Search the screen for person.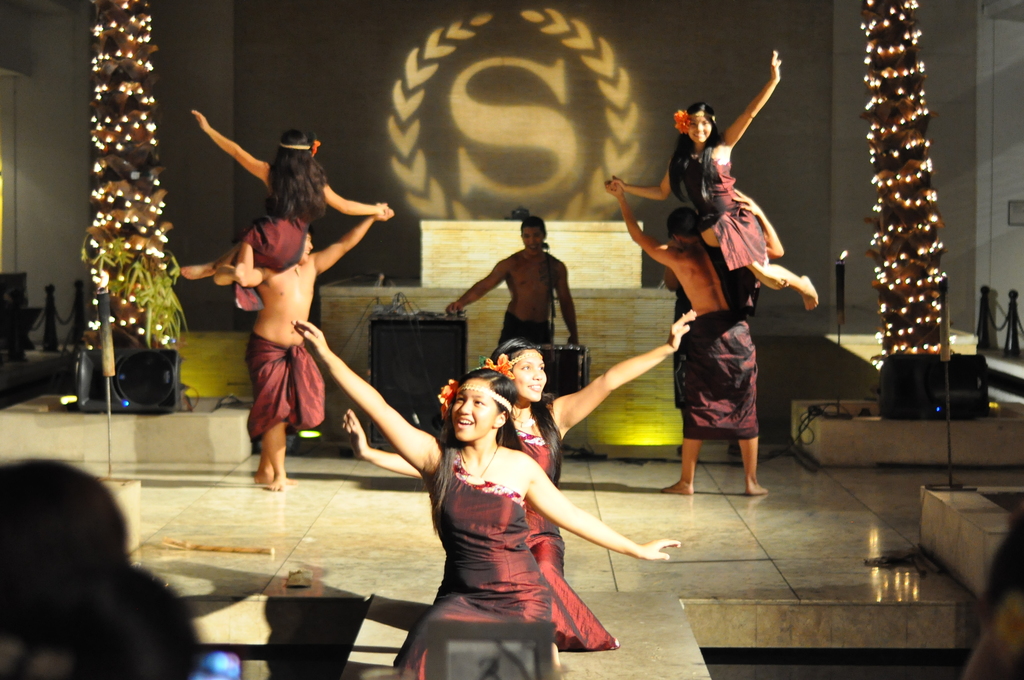
Found at {"left": 177, "top": 106, "right": 394, "bottom": 284}.
